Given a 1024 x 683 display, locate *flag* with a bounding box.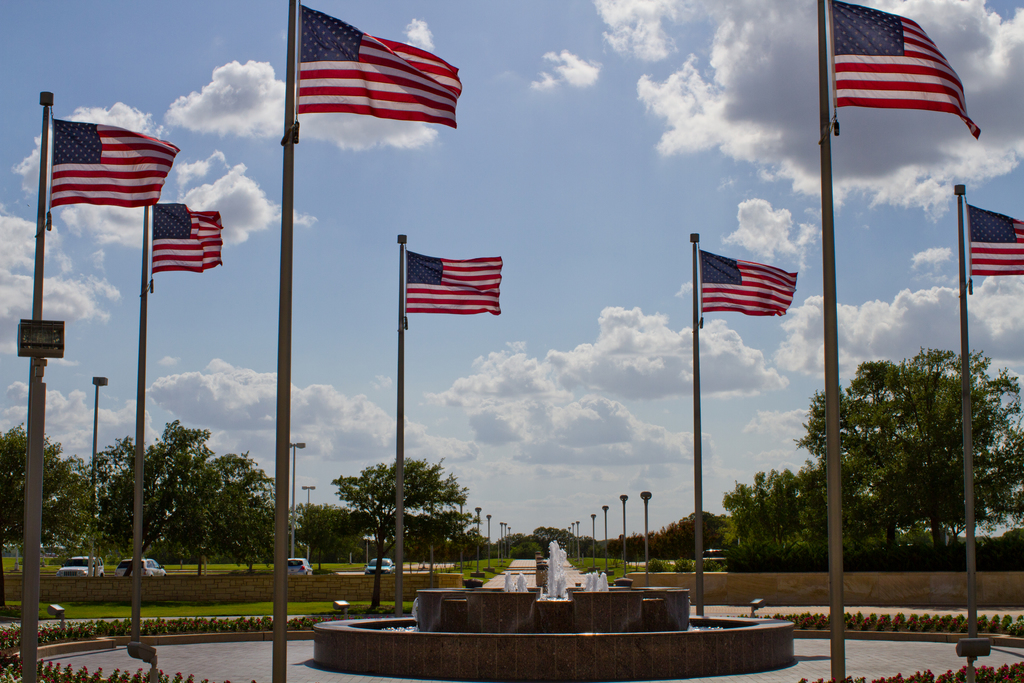
Located: [402, 255, 506, 322].
